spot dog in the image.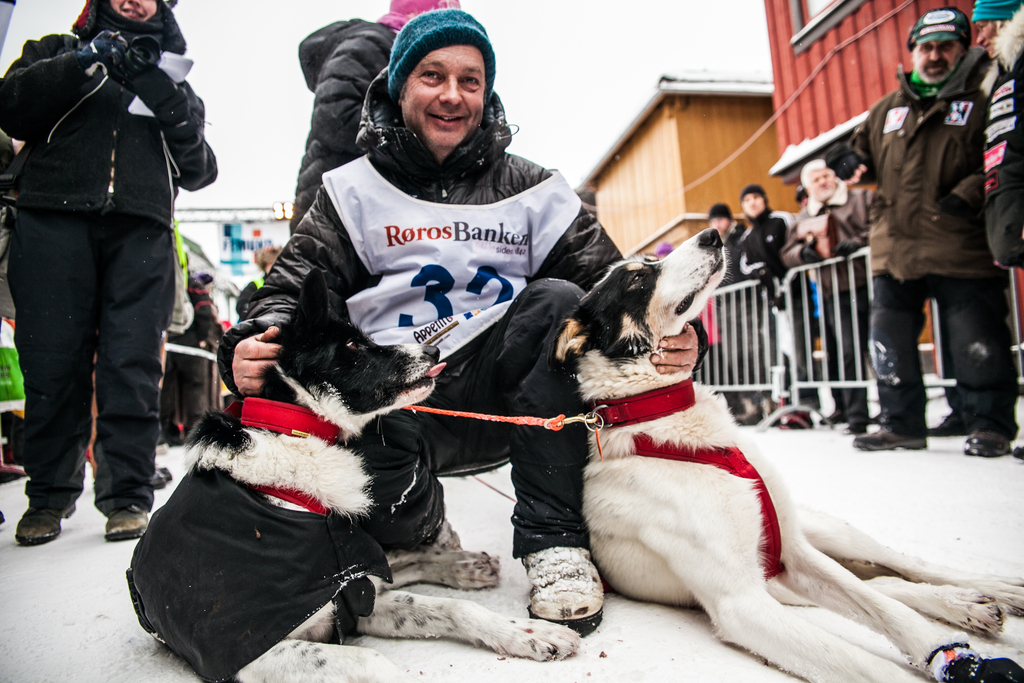
dog found at x1=545 y1=226 x2=1023 y2=682.
